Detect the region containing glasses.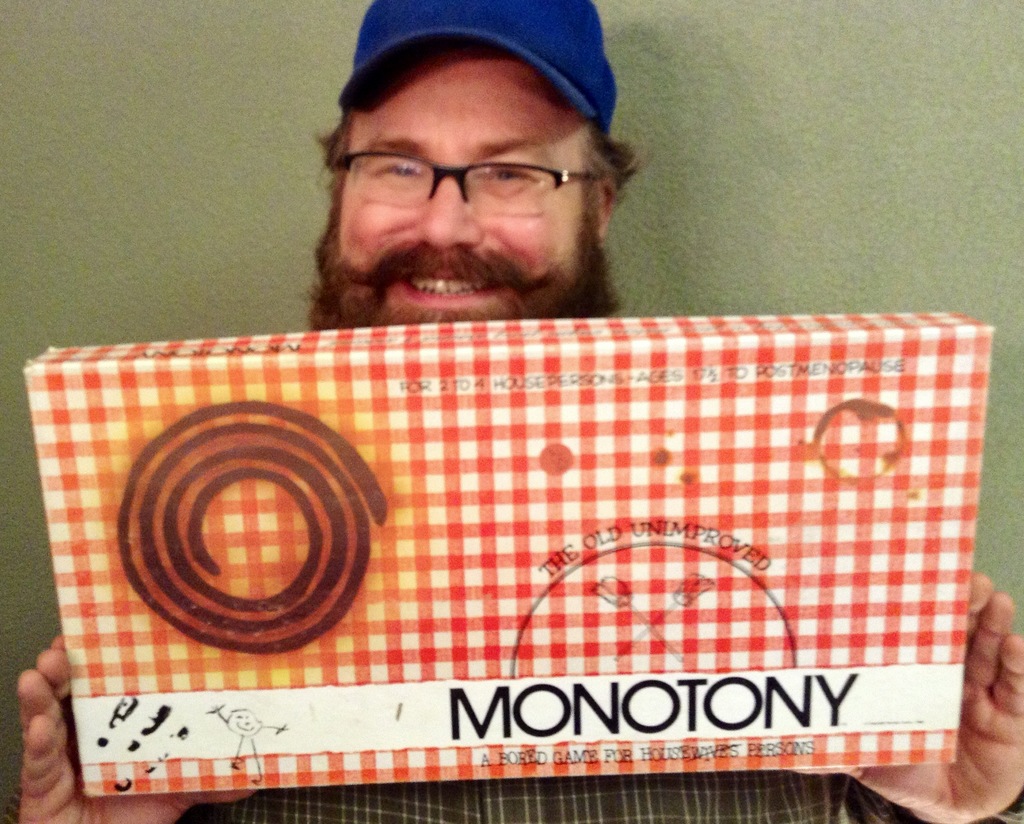
x1=324 y1=148 x2=609 y2=215.
